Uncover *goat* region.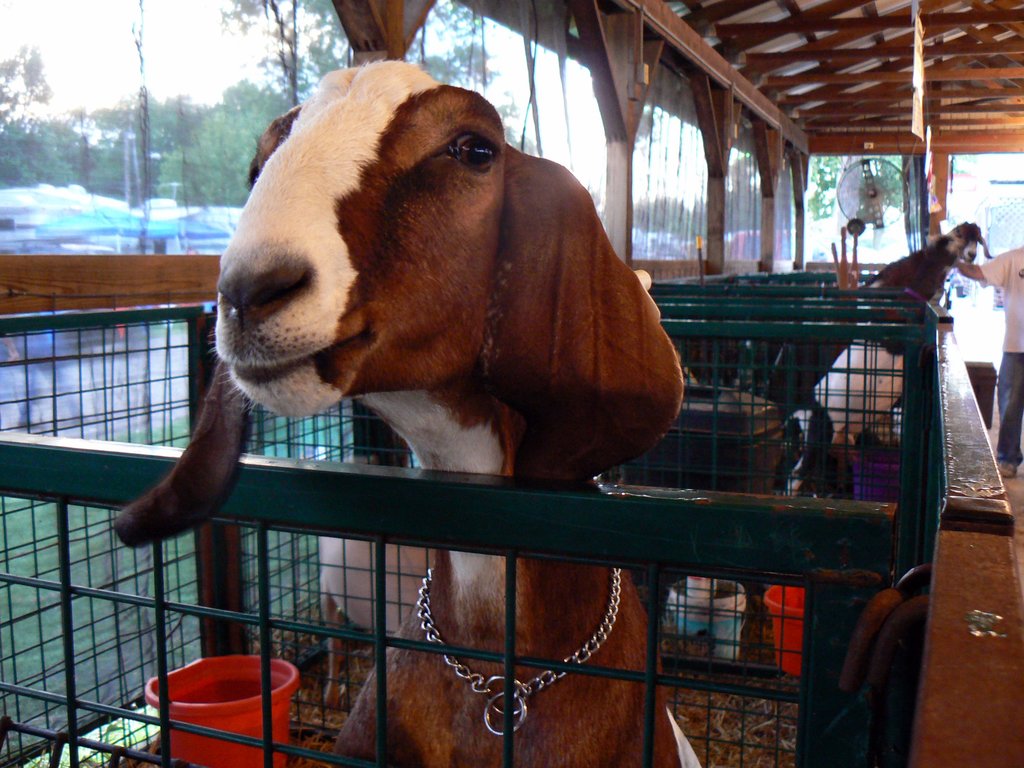
Uncovered: 861:213:991:317.
